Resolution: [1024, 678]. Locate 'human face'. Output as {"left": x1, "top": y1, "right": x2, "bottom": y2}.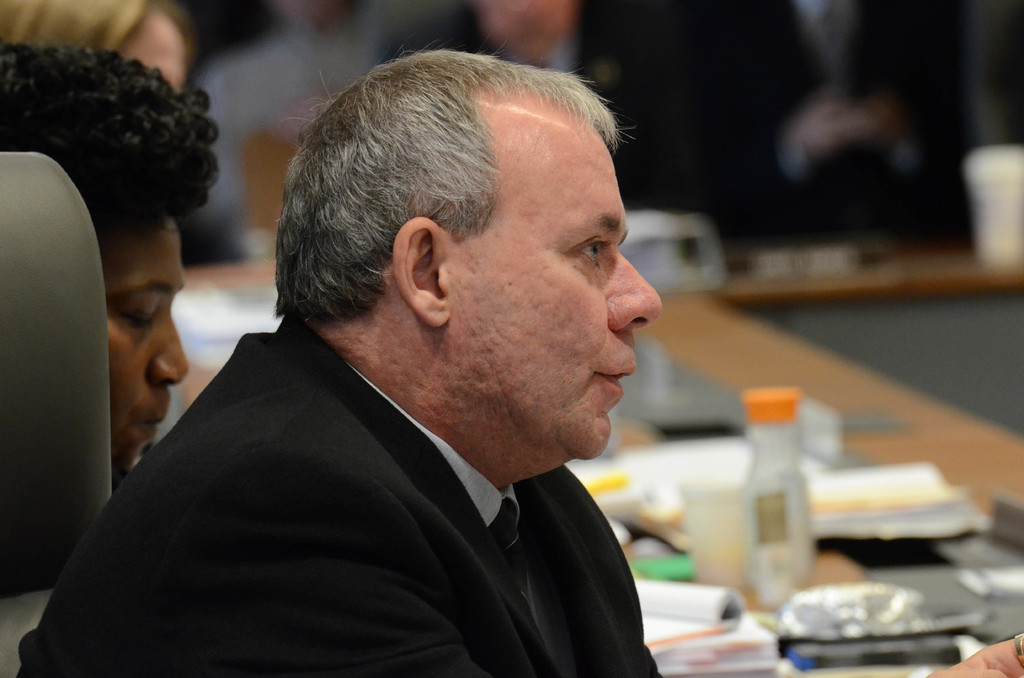
{"left": 456, "top": 129, "right": 665, "bottom": 466}.
